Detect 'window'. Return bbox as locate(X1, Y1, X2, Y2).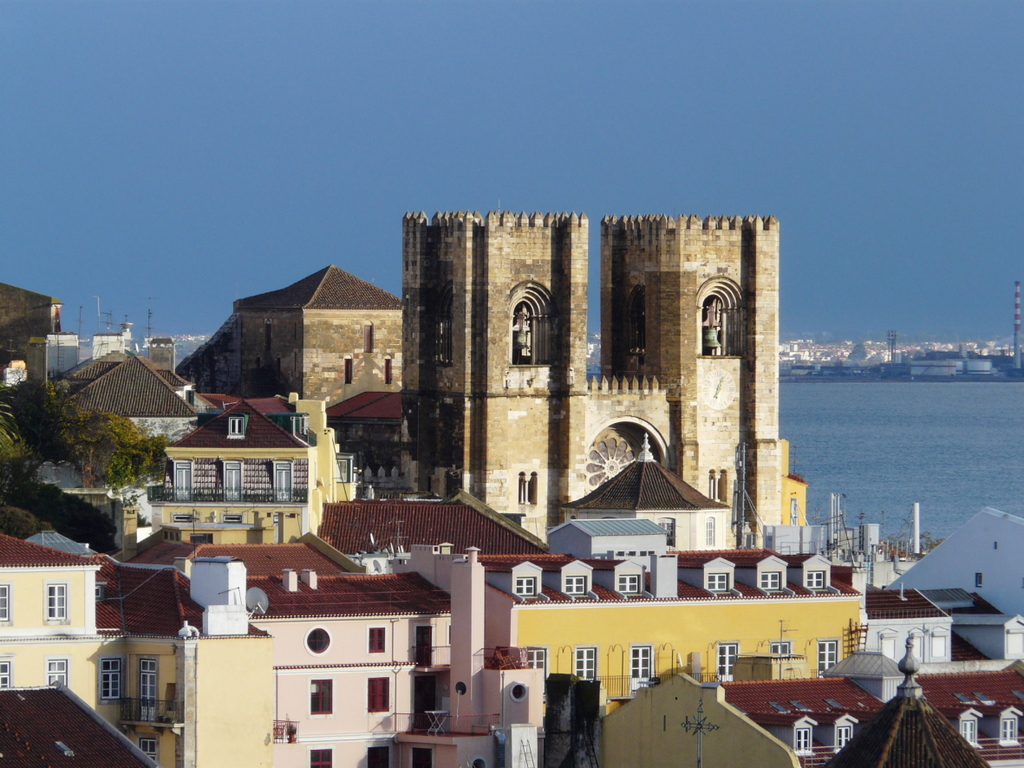
locate(1008, 628, 1021, 654).
